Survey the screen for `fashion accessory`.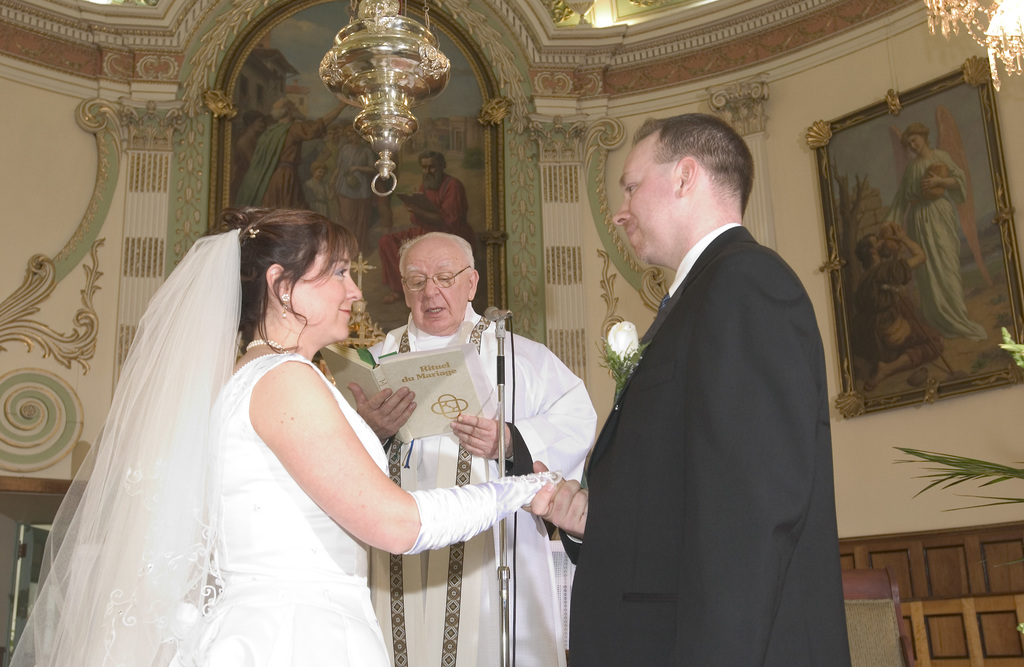
Survey found: x1=397 y1=262 x2=476 y2=289.
